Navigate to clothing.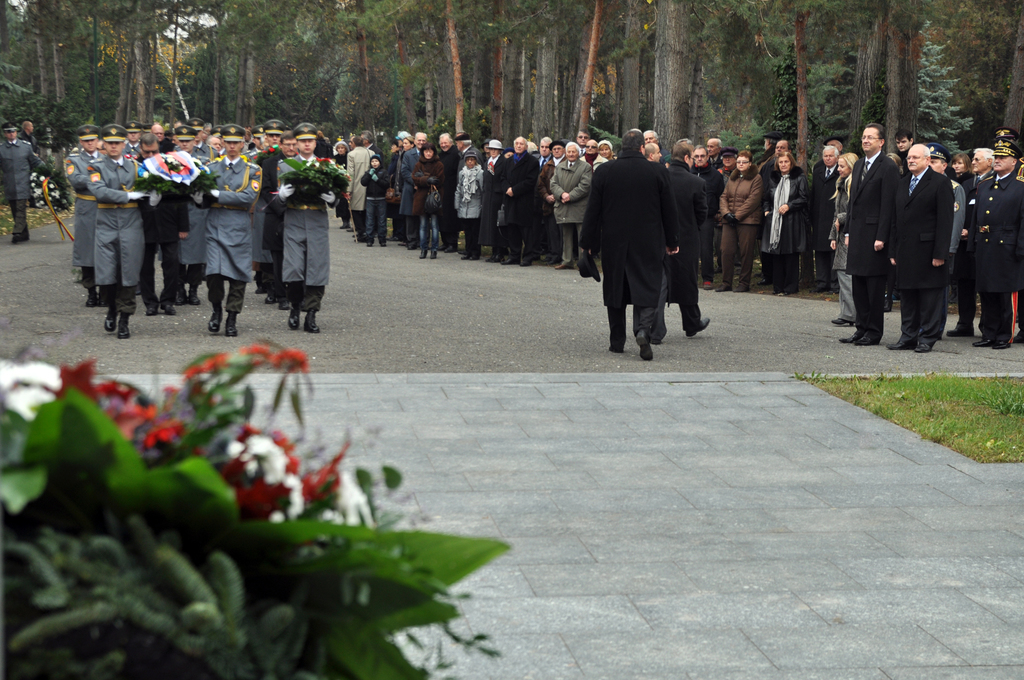
Navigation target: 719:162:764:287.
